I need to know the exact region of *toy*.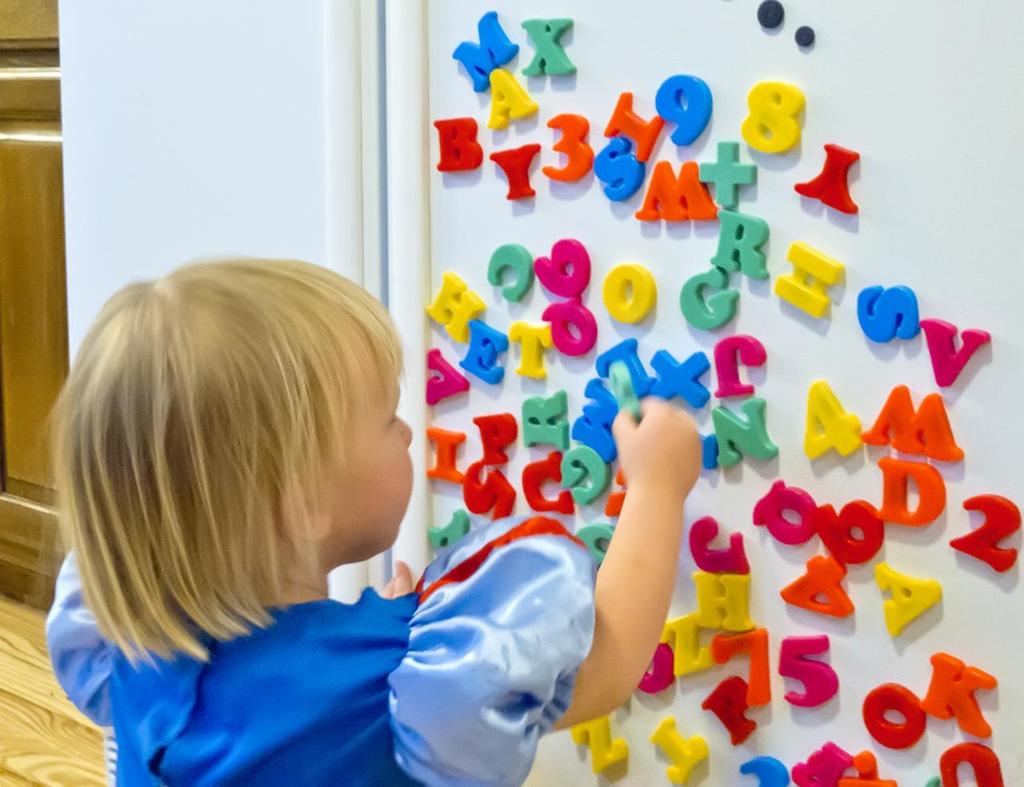
Region: <box>799,740,851,786</box>.
